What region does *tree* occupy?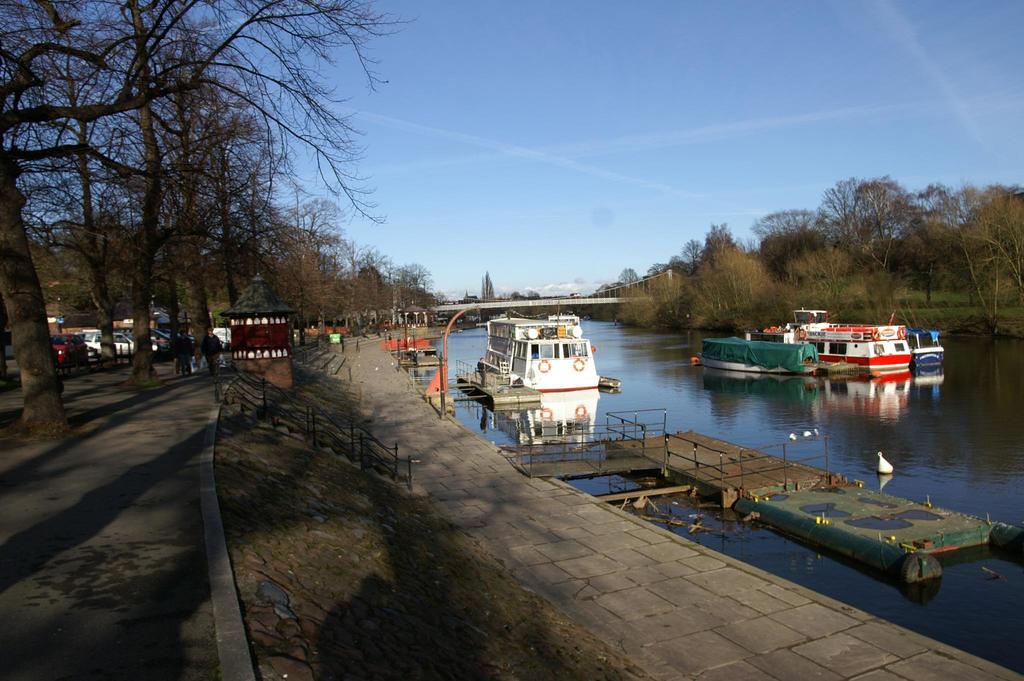
<bbox>329, 248, 390, 318</bbox>.
